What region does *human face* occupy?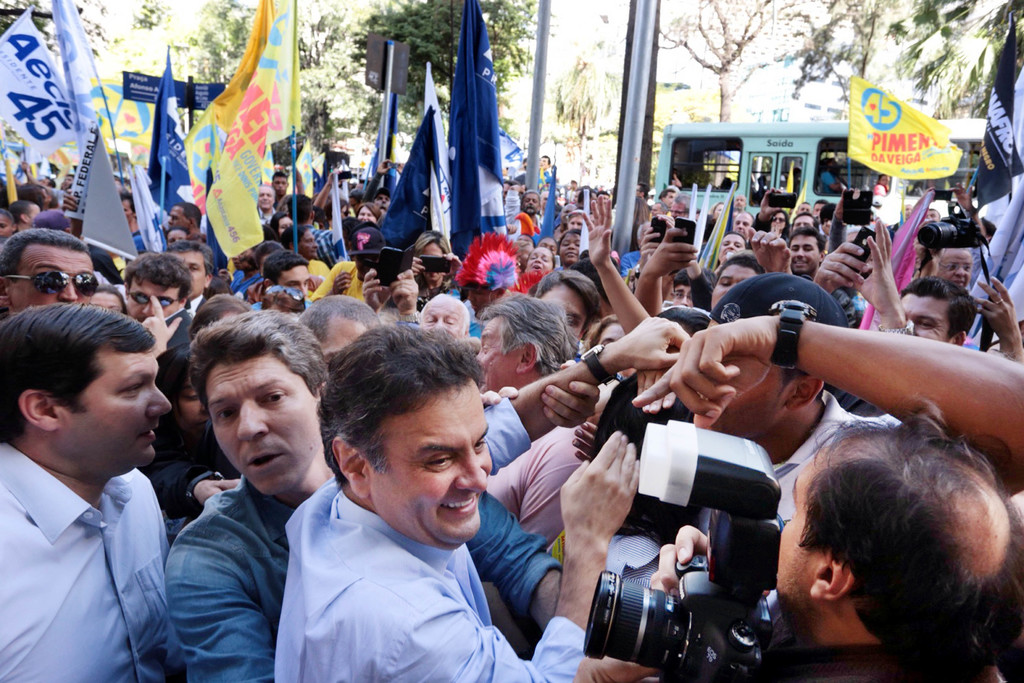
Rect(716, 234, 746, 263).
